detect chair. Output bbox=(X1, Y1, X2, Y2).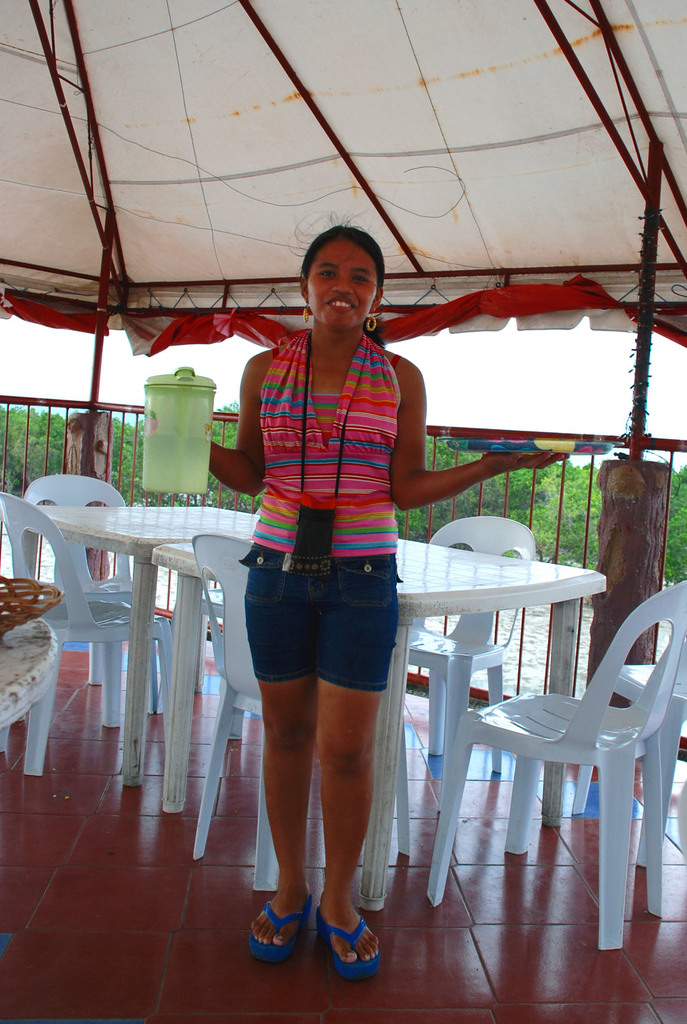
bbox=(406, 504, 537, 772).
